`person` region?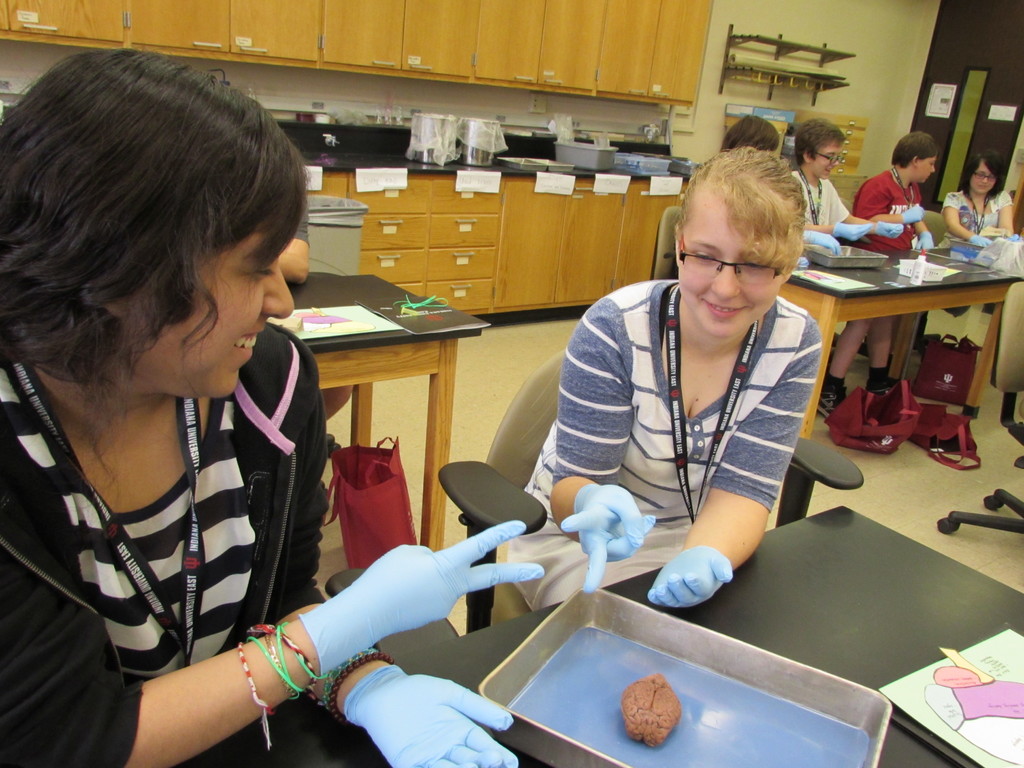
left=945, top=141, right=1014, bottom=248
